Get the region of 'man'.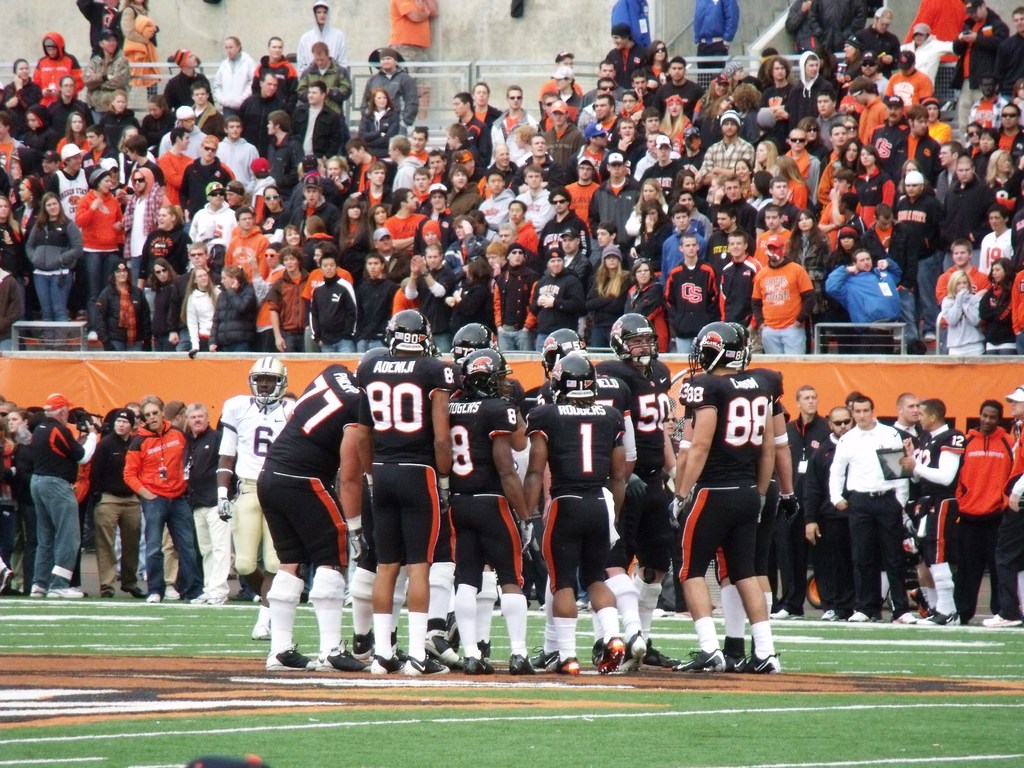
[x1=570, y1=79, x2=628, y2=130].
